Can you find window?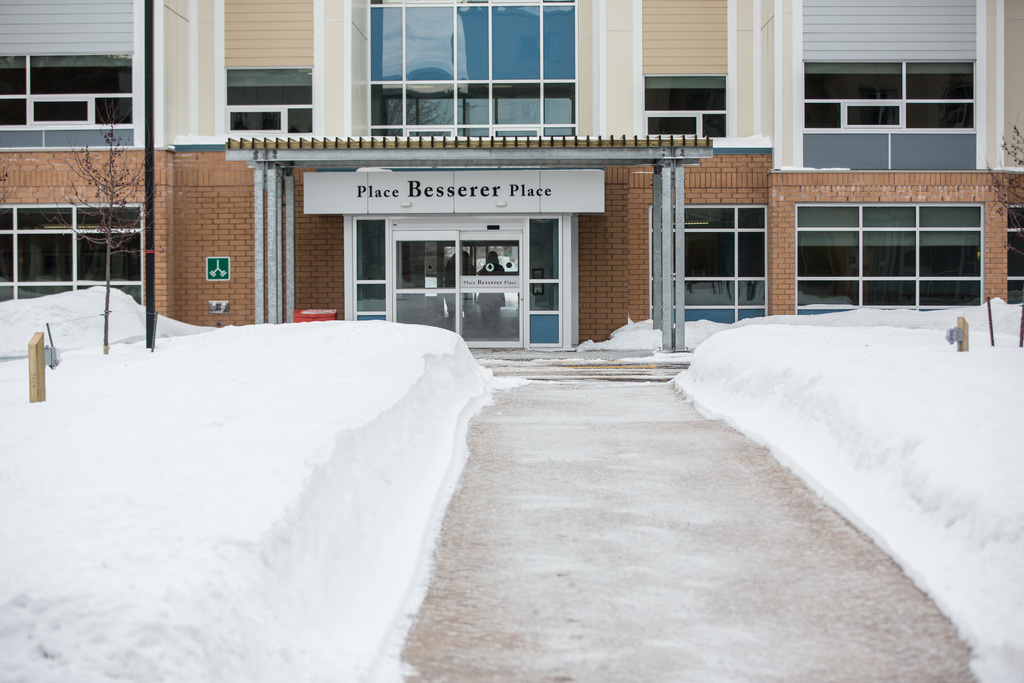
Yes, bounding box: bbox=(644, 74, 728, 138).
